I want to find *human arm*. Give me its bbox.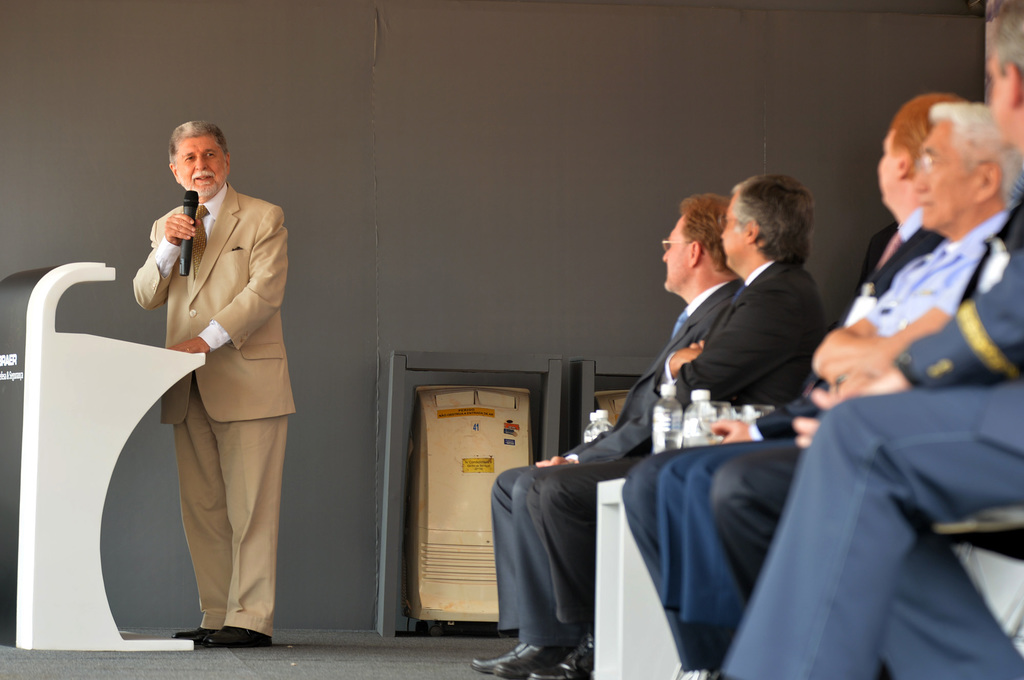
rect(131, 209, 204, 312).
